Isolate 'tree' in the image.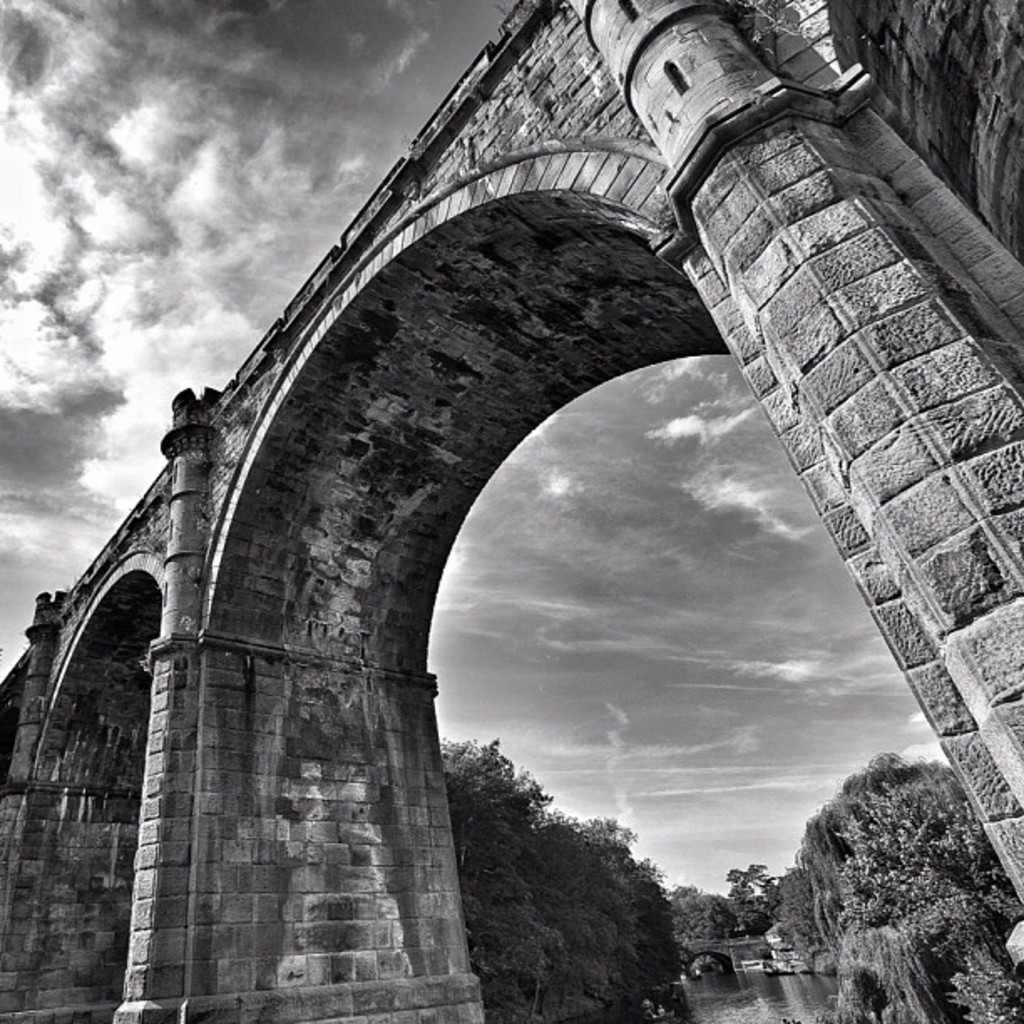
Isolated region: (656,882,716,955).
